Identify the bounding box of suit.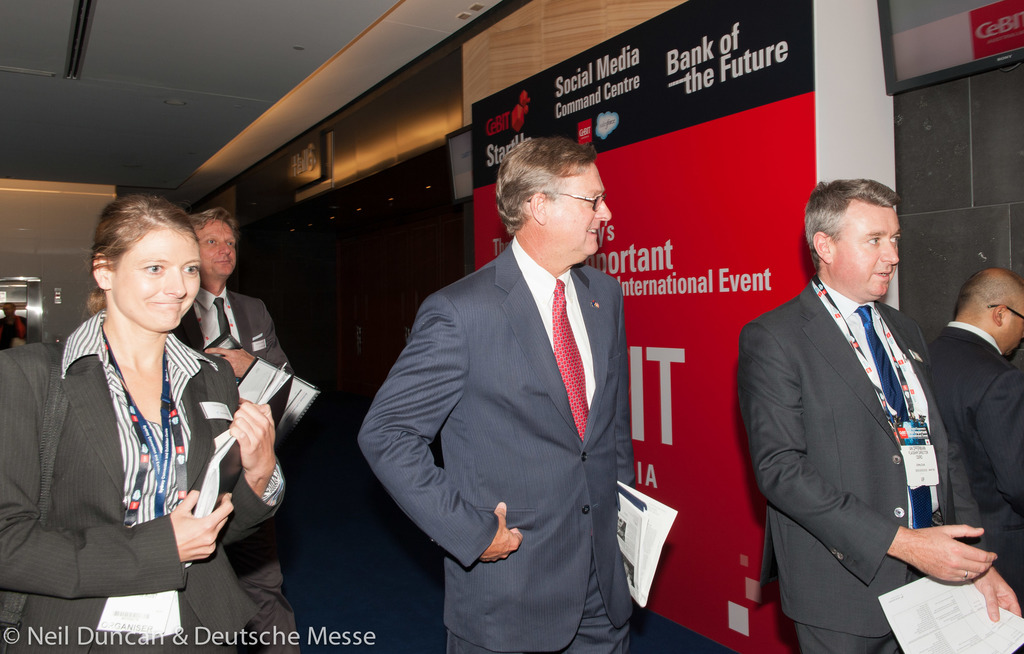
detection(170, 283, 300, 647).
